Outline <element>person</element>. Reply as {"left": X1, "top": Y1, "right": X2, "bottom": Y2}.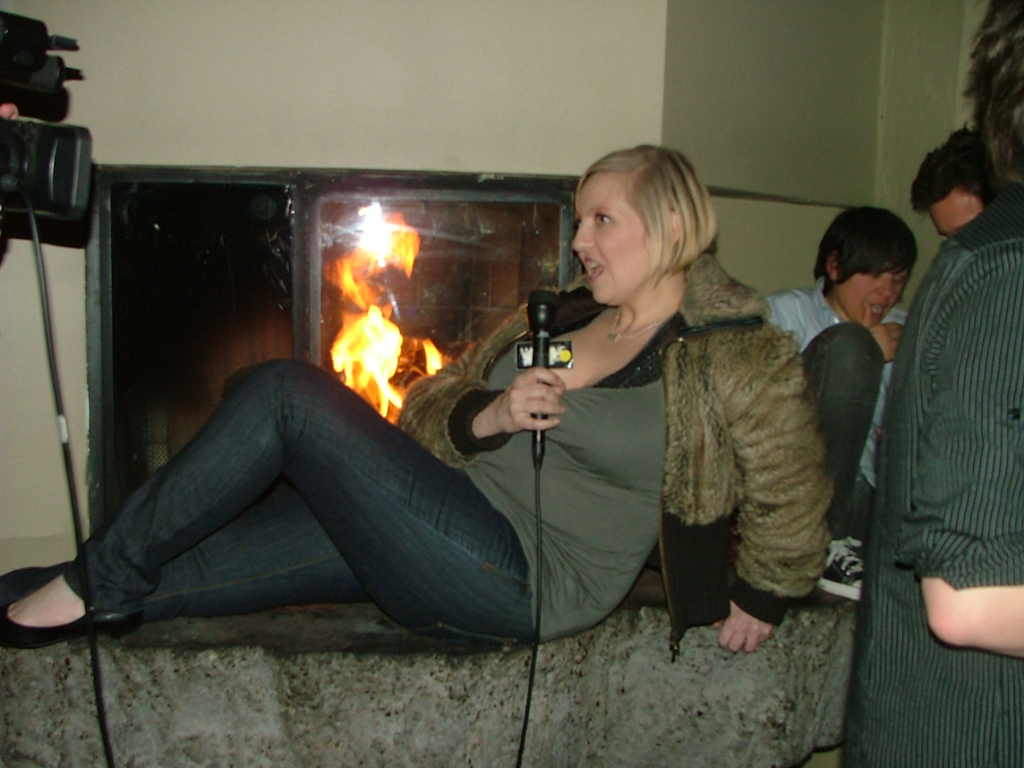
{"left": 0, "top": 146, "right": 834, "bottom": 652}.
